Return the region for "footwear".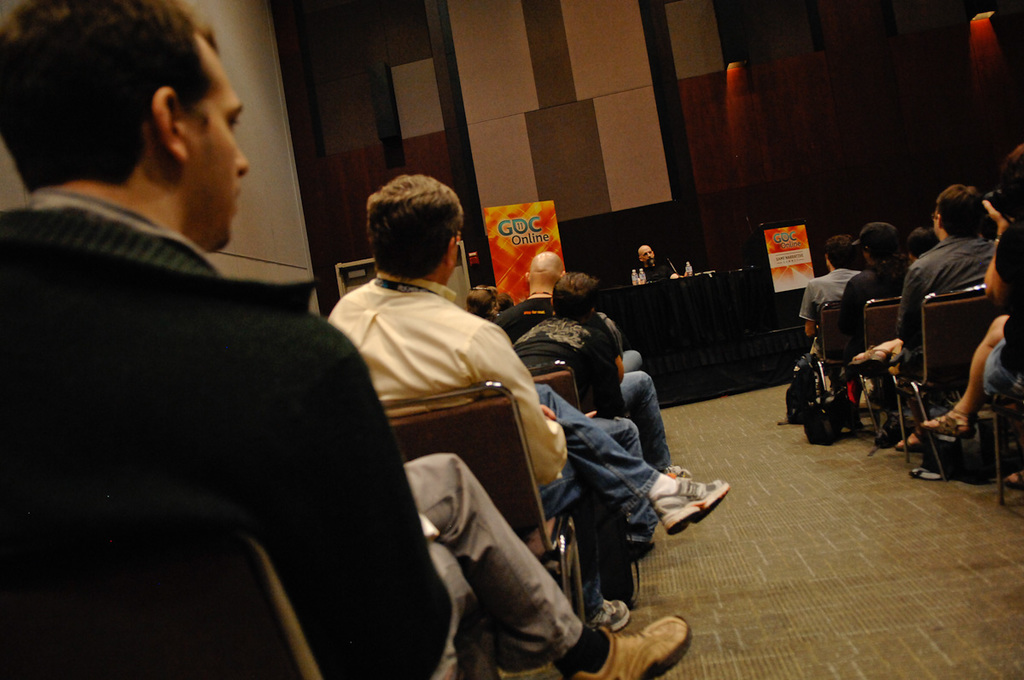
x1=660, y1=463, x2=690, y2=484.
